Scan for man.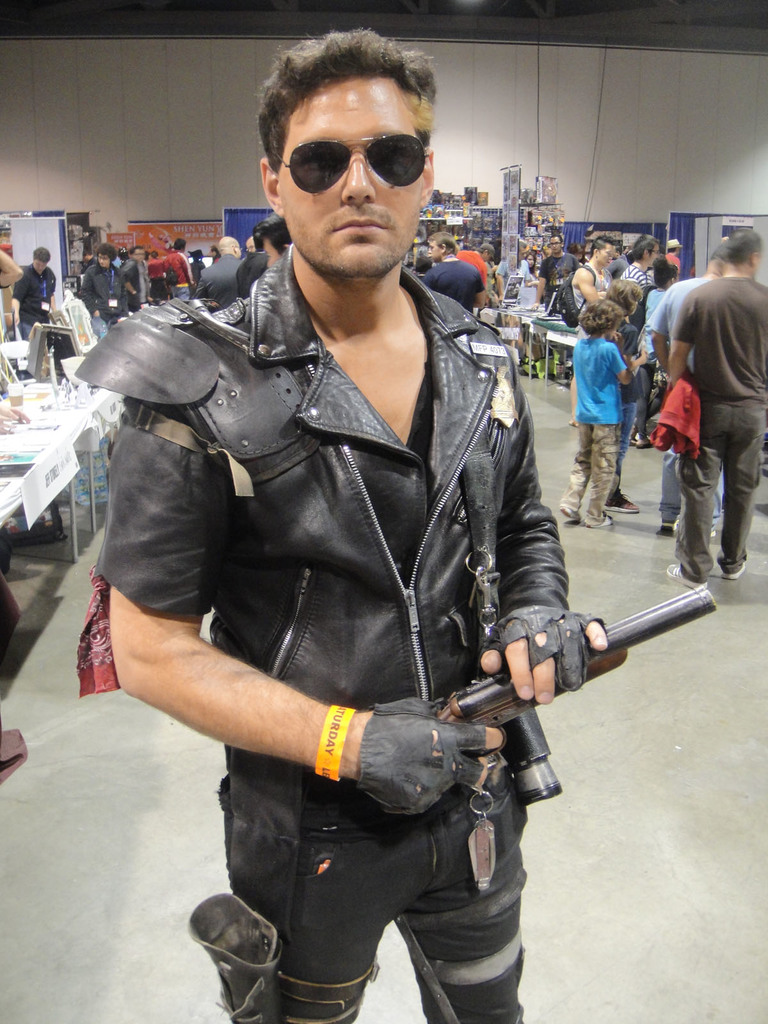
Scan result: {"x1": 625, "y1": 233, "x2": 740, "y2": 541}.
